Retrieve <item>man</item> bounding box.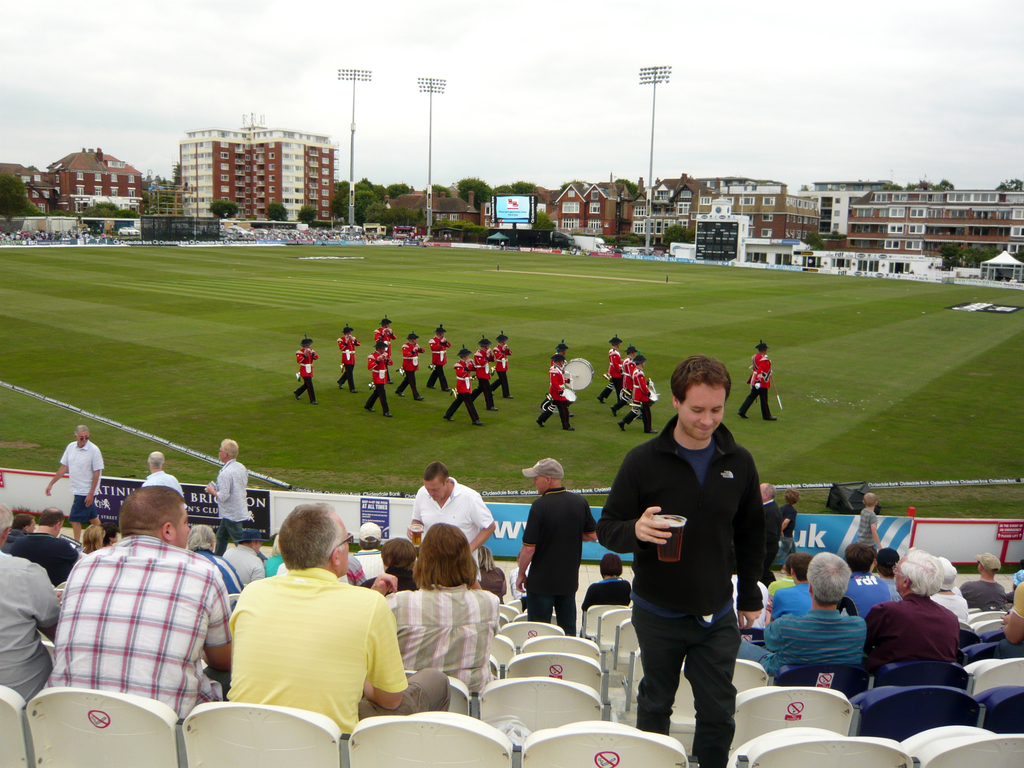
Bounding box: <region>44, 488, 231, 722</region>.
